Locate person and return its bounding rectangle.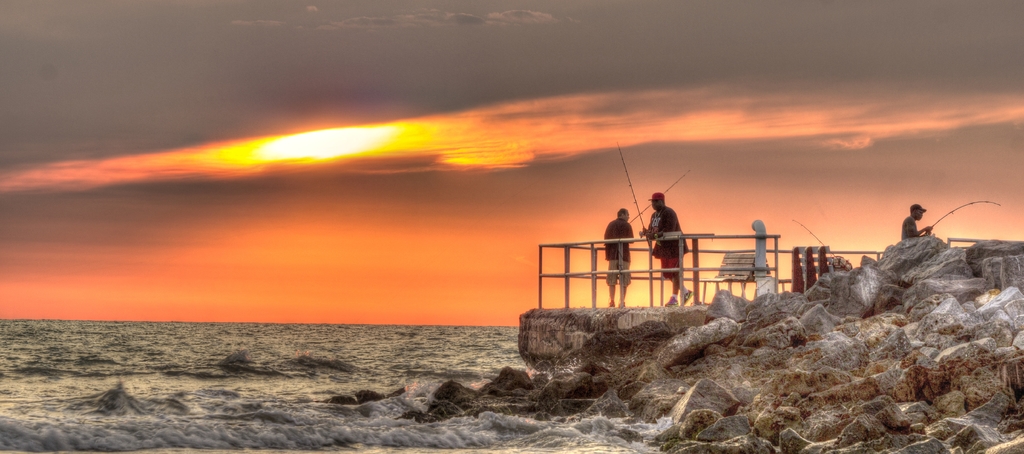
<region>899, 204, 936, 245</region>.
